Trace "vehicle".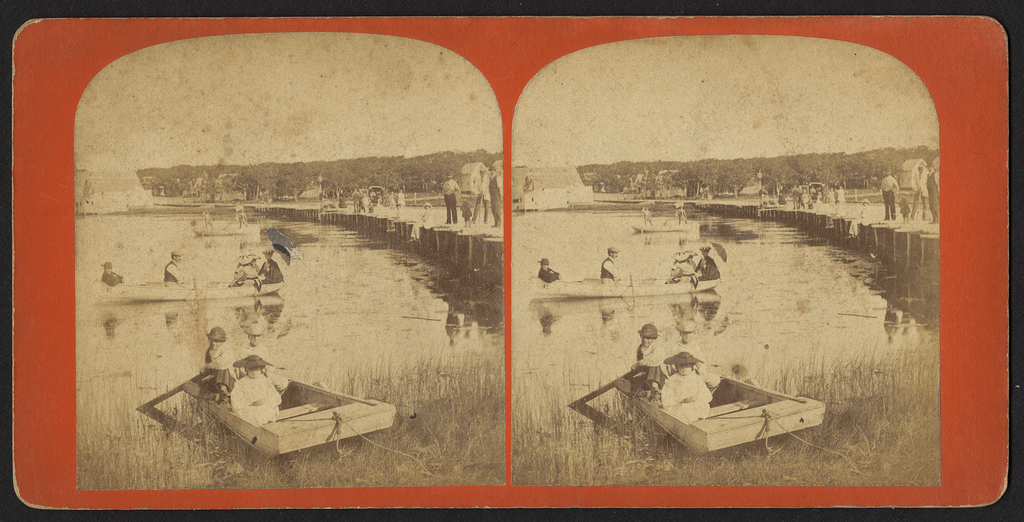
Traced to (610,350,828,461).
